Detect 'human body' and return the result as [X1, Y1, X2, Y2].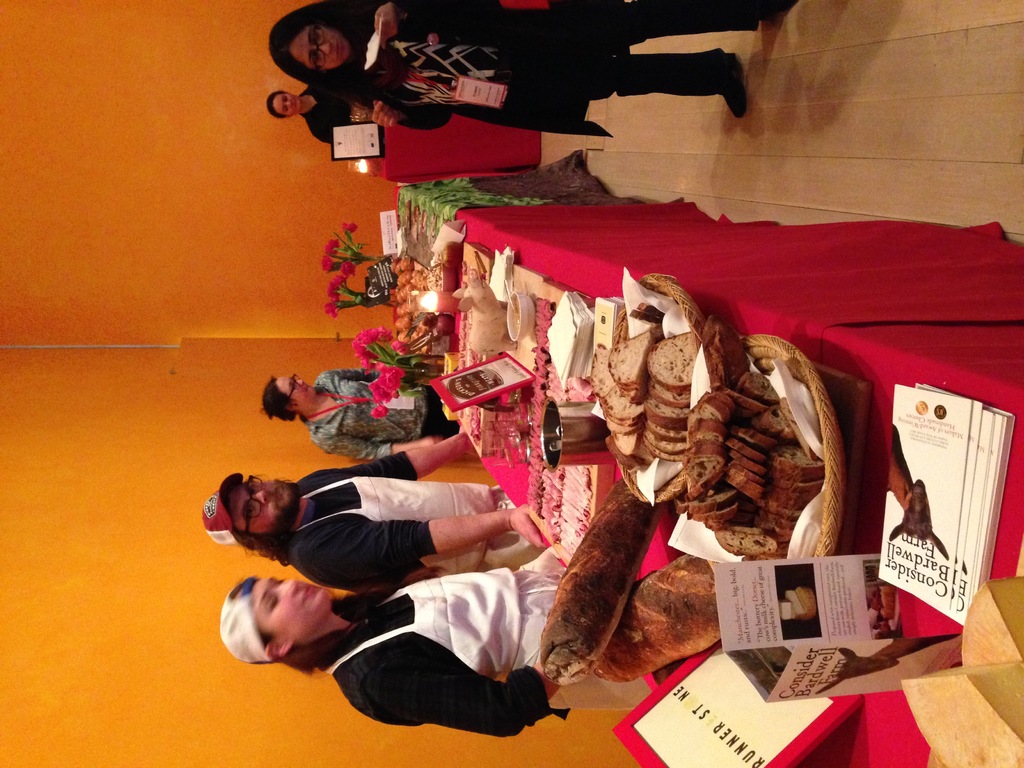
[214, 577, 648, 737].
